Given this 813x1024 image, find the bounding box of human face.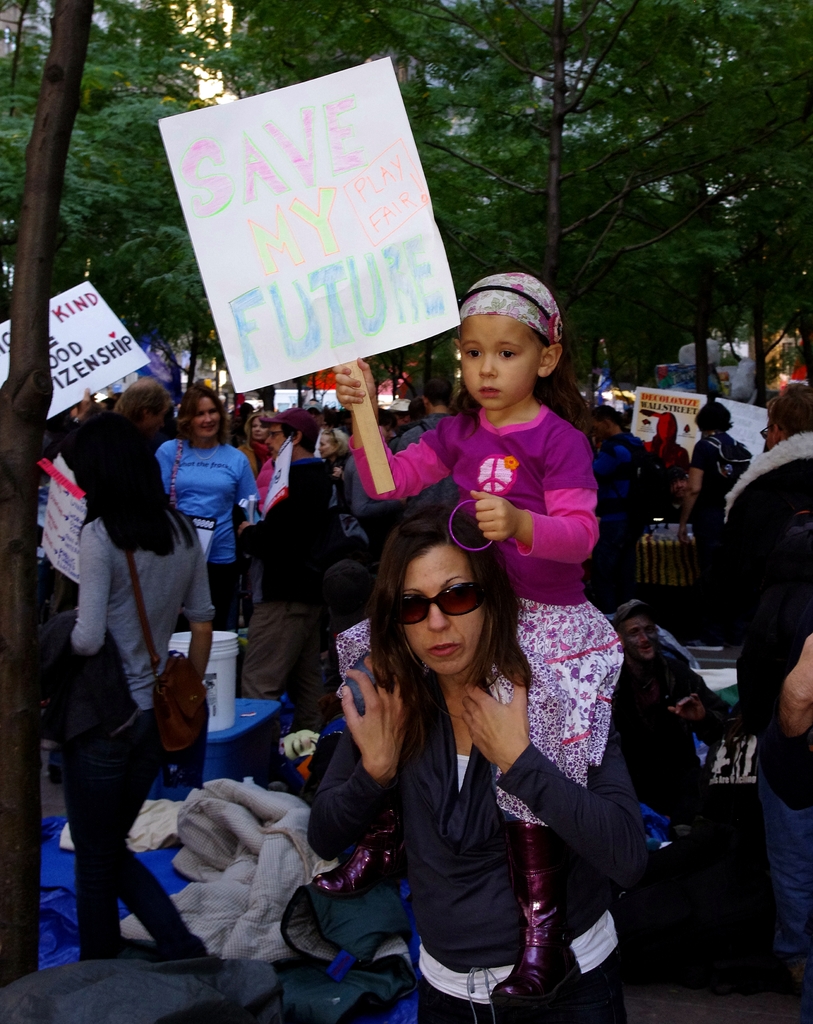
{"x1": 319, "y1": 434, "x2": 333, "y2": 457}.
